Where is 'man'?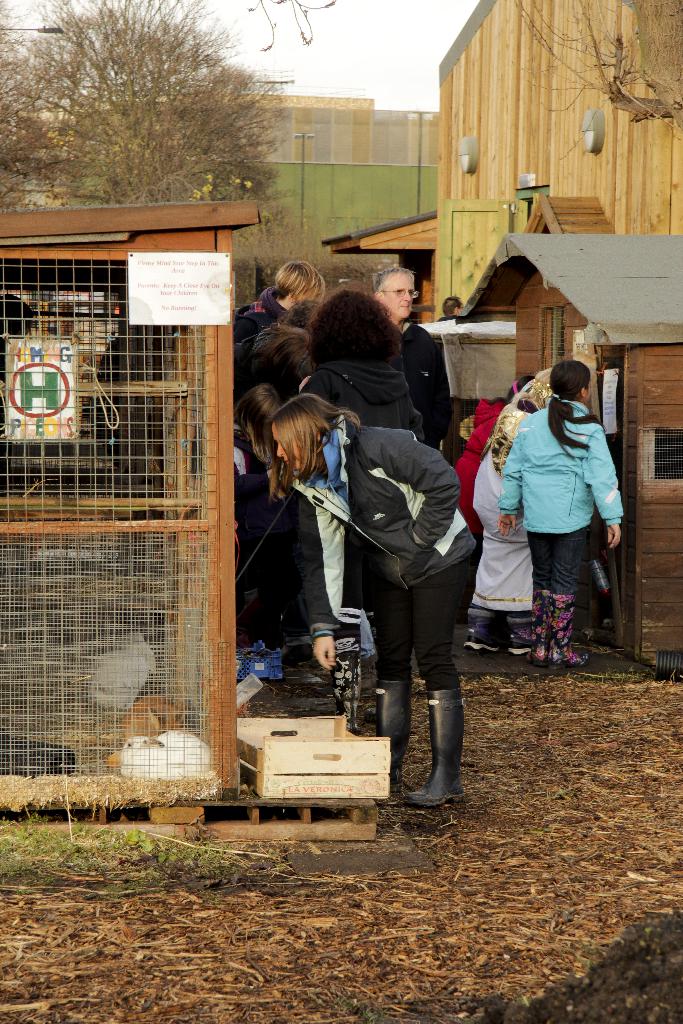
select_region(362, 264, 459, 452).
